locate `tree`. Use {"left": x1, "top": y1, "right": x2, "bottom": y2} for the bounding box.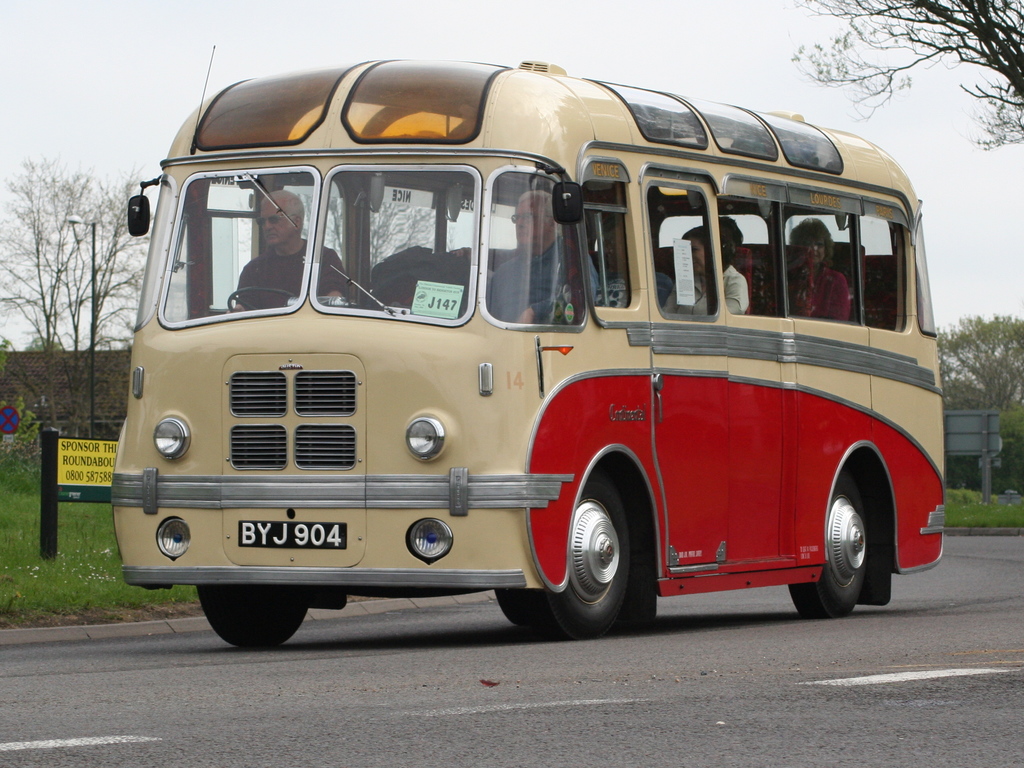
{"left": 295, "top": 190, "right": 452, "bottom": 279}.
